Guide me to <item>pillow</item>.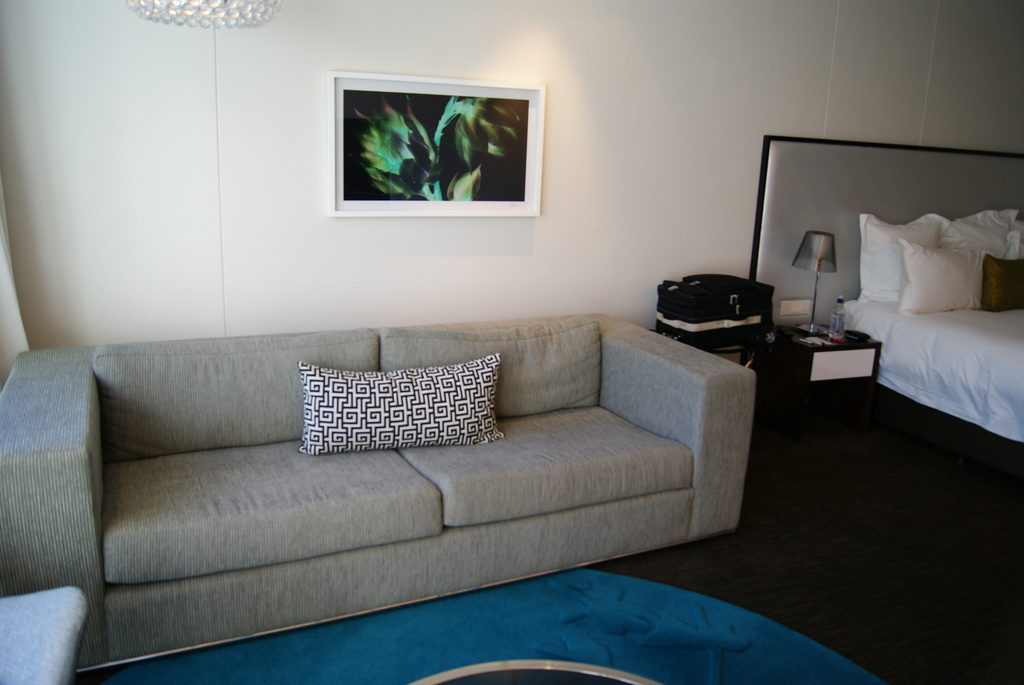
Guidance: BBox(943, 206, 1014, 263).
